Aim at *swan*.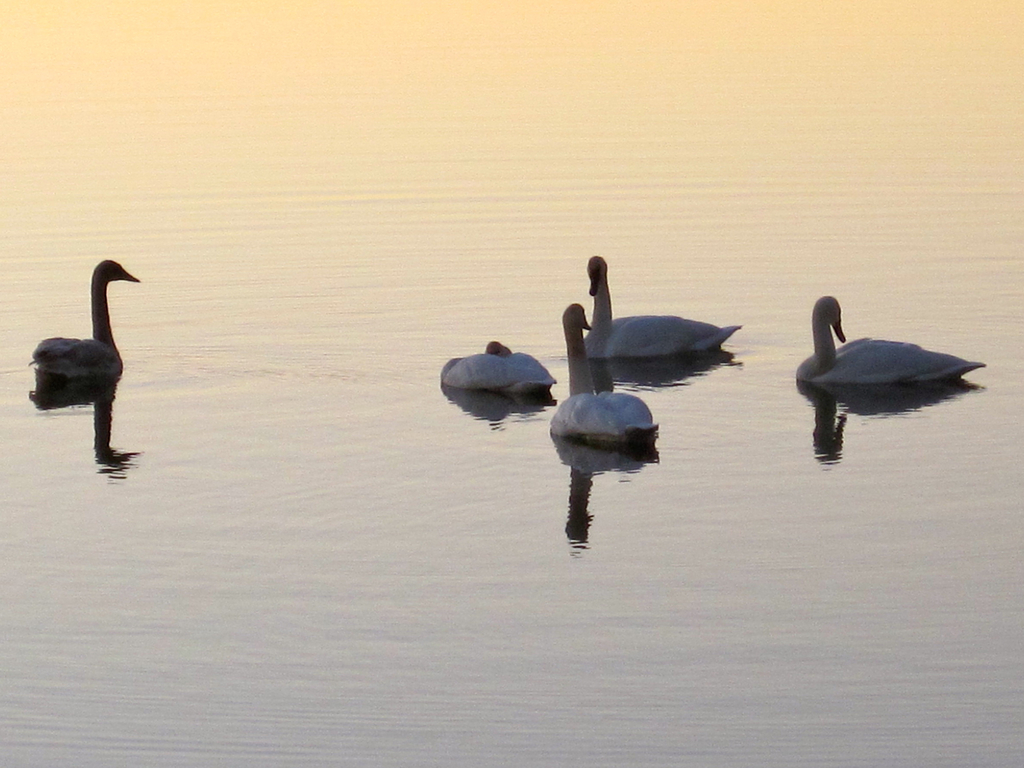
Aimed at detection(586, 250, 745, 365).
